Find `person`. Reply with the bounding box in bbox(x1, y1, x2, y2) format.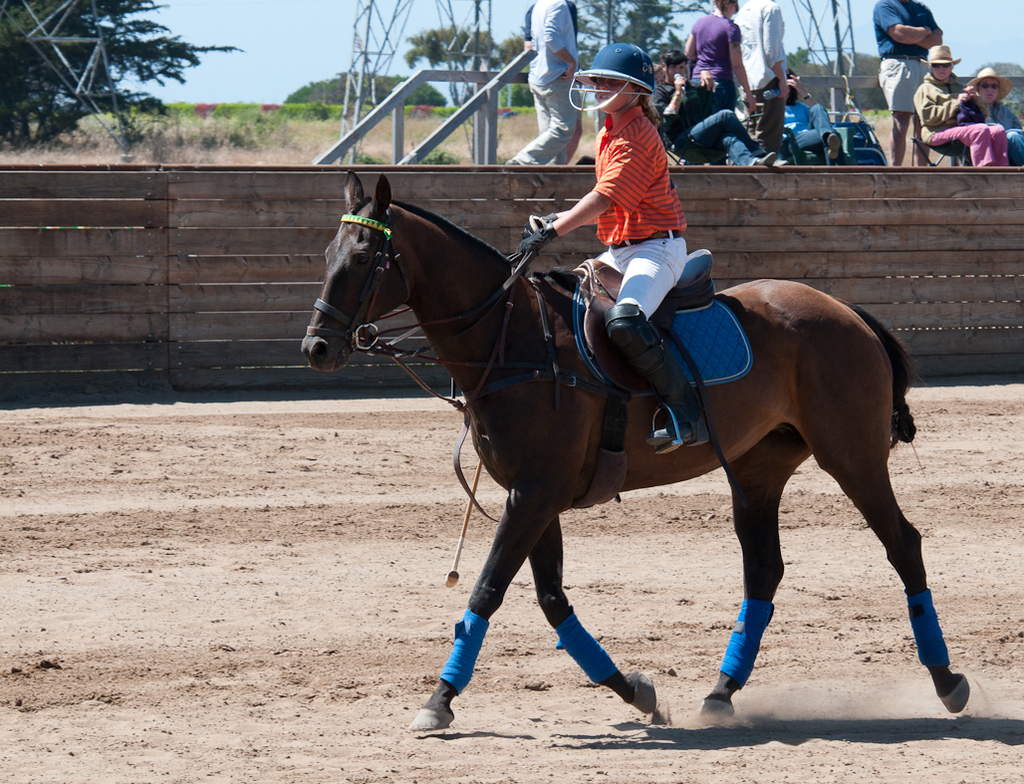
bbox(685, 0, 756, 162).
